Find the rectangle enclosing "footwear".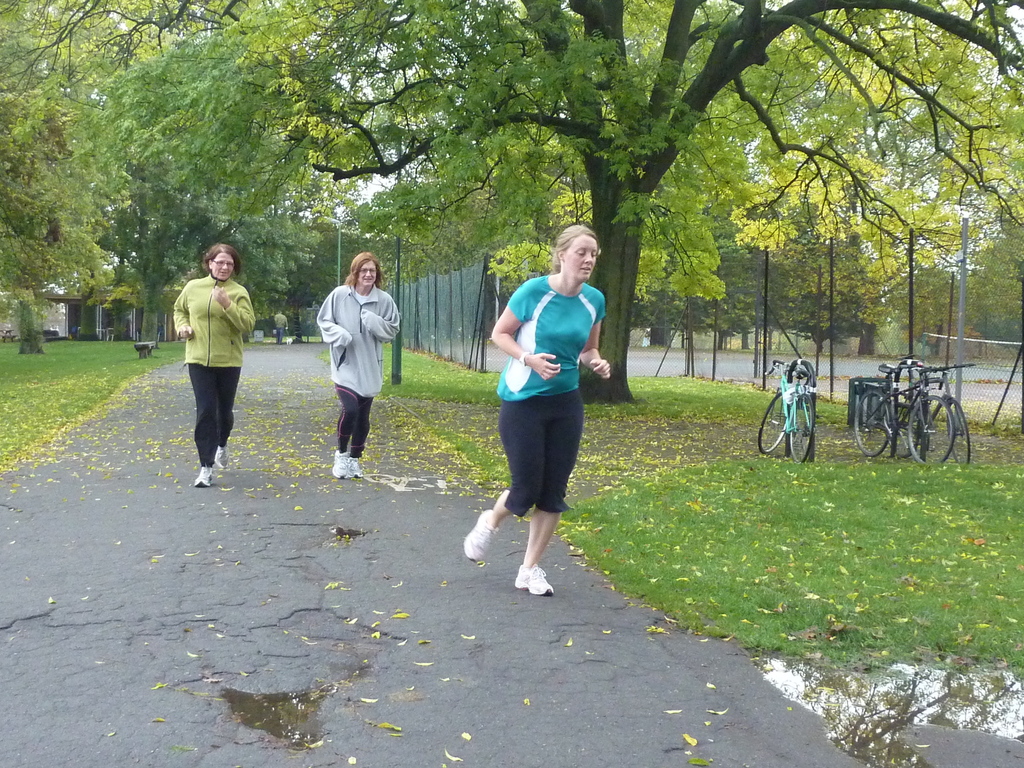
BBox(463, 515, 497, 561).
